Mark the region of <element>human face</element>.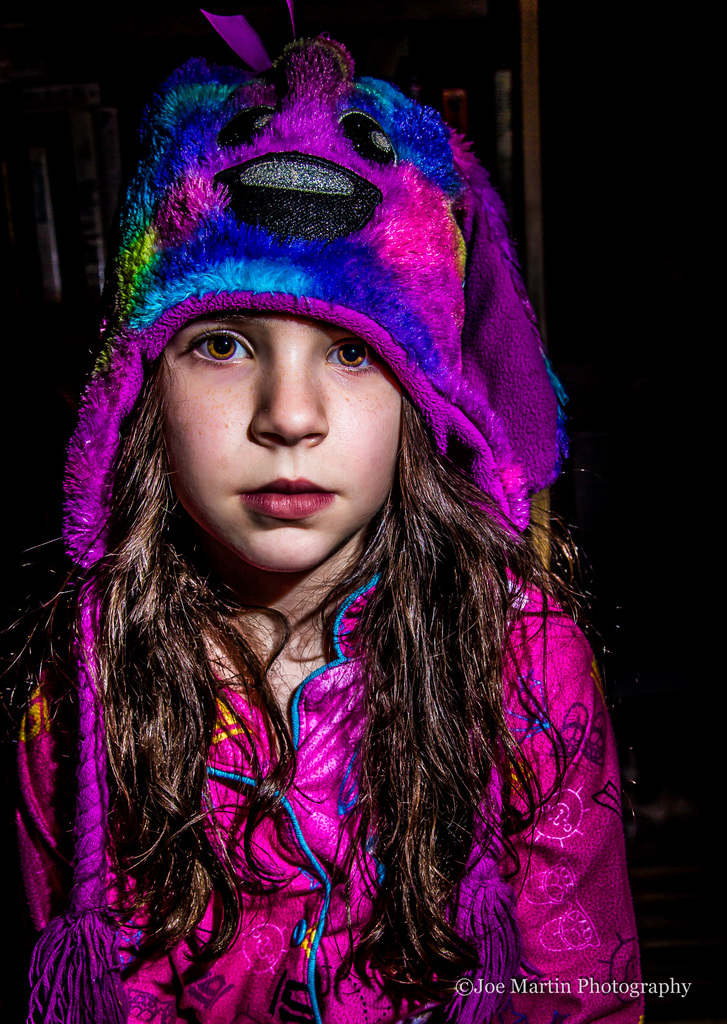
Region: l=146, t=312, r=403, b=574.
